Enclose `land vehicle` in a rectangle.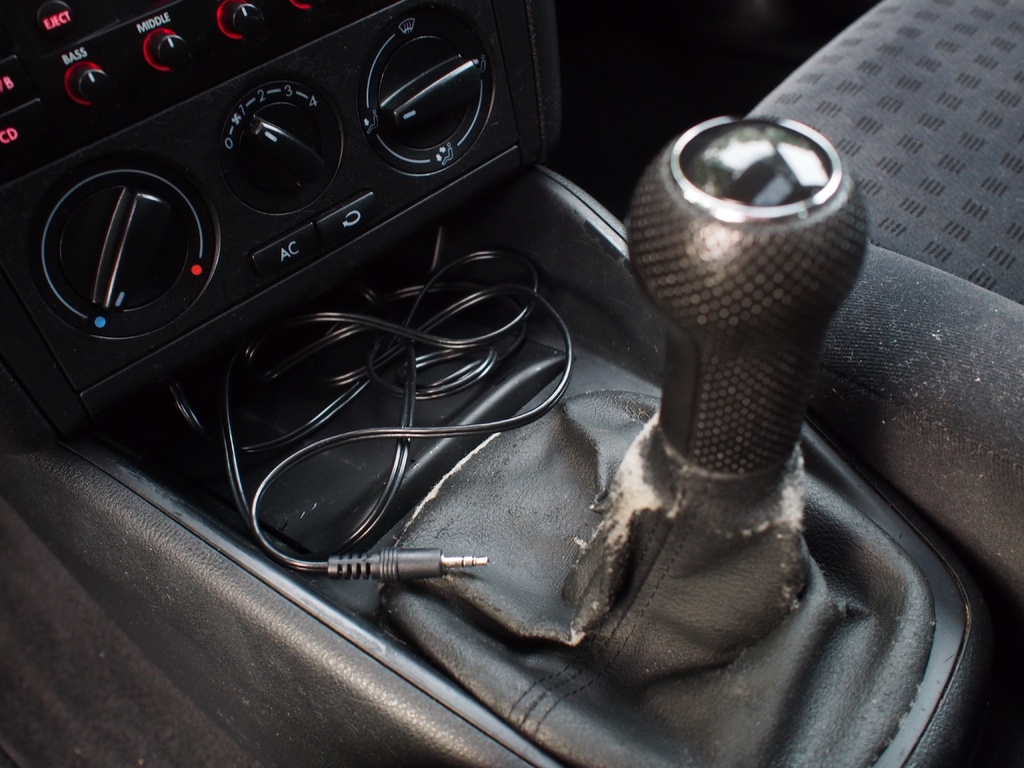
l=0, t=1, r=1023, b=767.
